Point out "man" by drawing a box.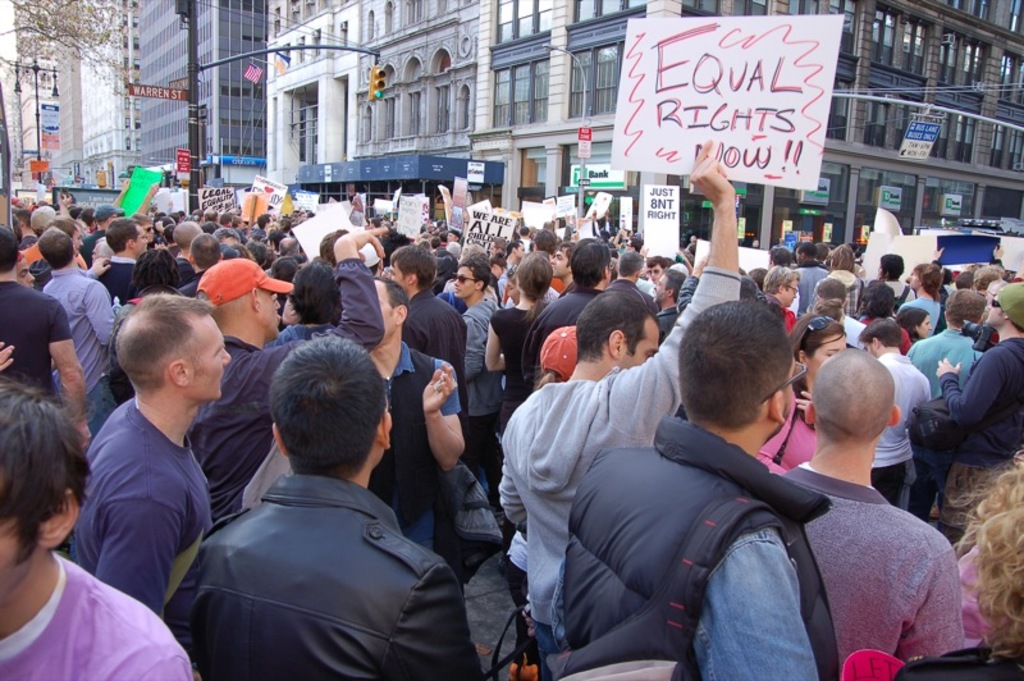
locate(198, 207, 218, 230).
